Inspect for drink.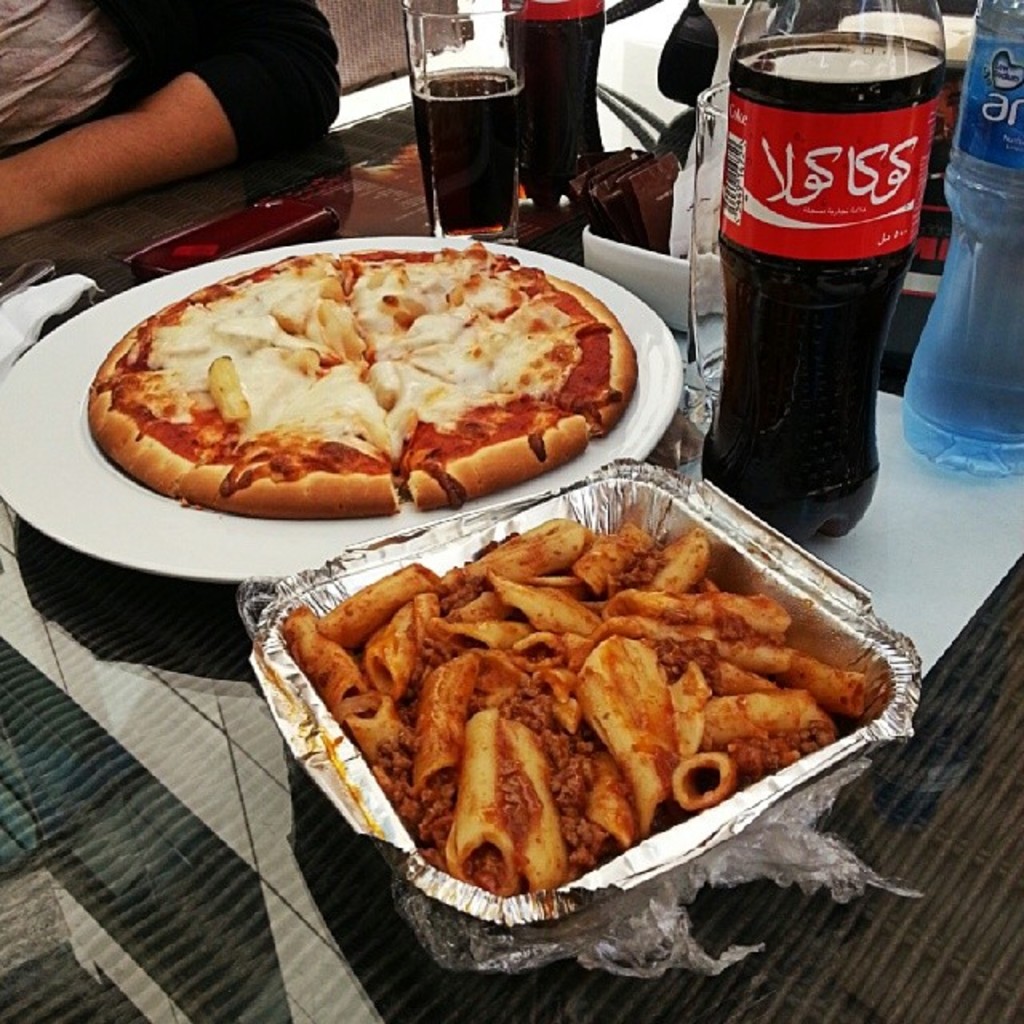
Inspection: [left=405, top=0, right=518, bottom=248].
